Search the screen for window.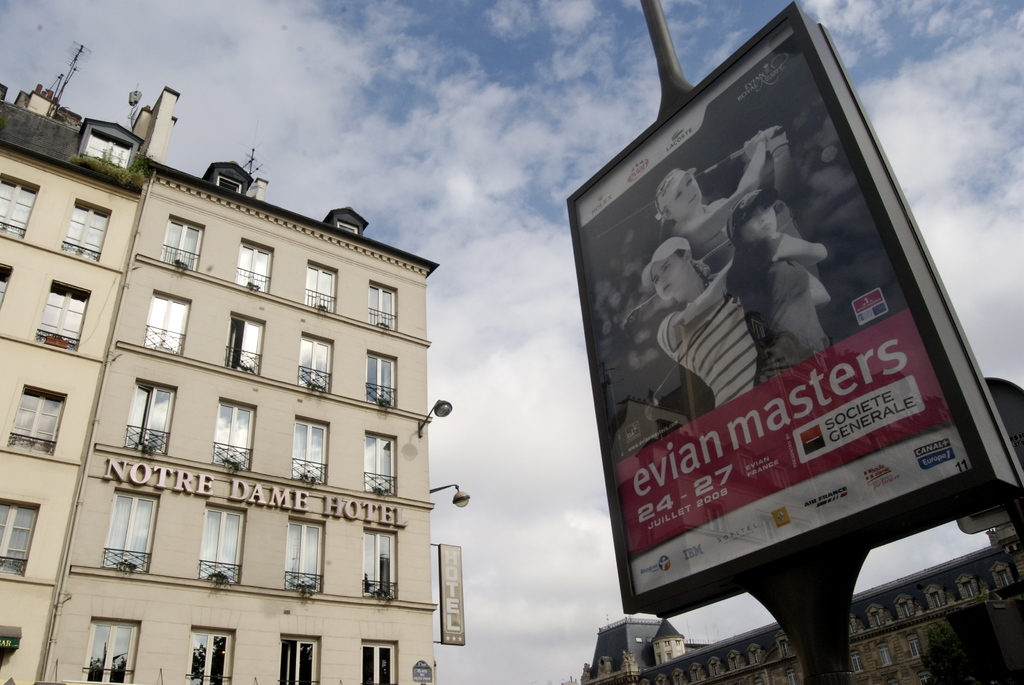
Found at (125, 380, 179, 454).
